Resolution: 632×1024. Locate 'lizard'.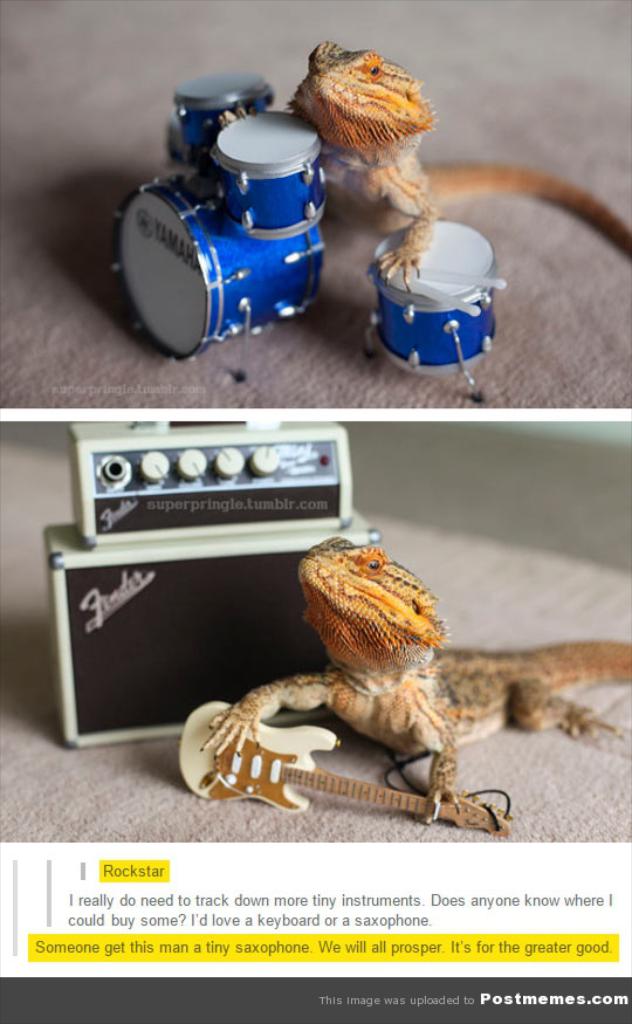
select_region(206, 522, 631, 836).
